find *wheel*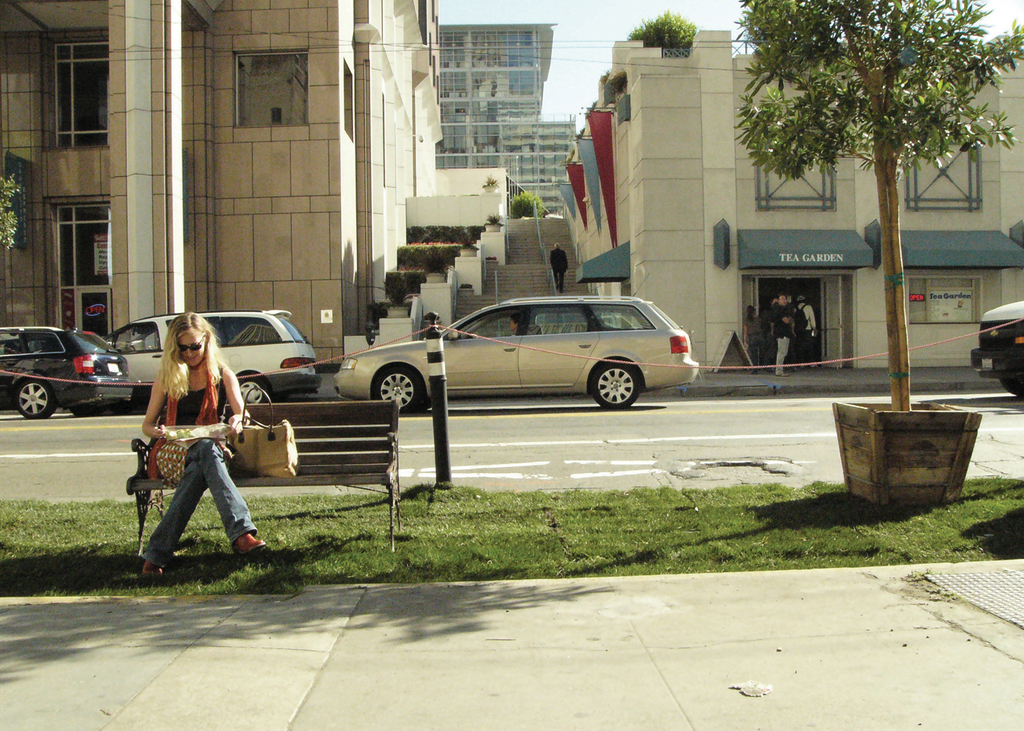
locate(15, 378, 55, 416)
